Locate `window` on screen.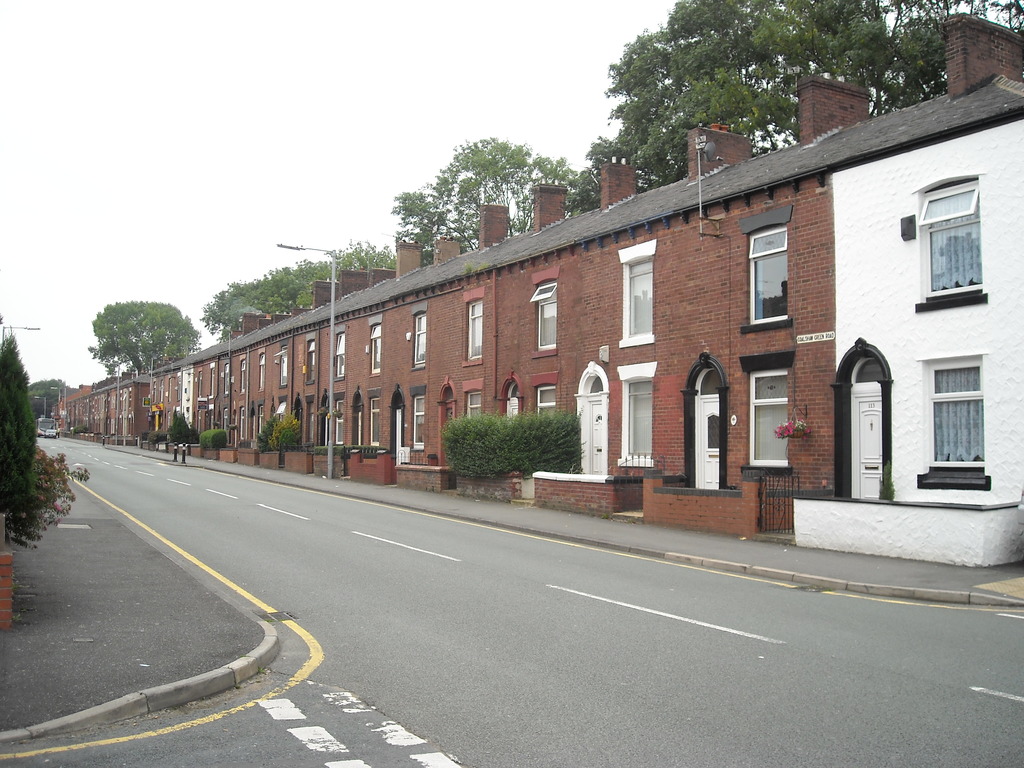
On screen at [left=368, top=397, right=383, bottom=446].
